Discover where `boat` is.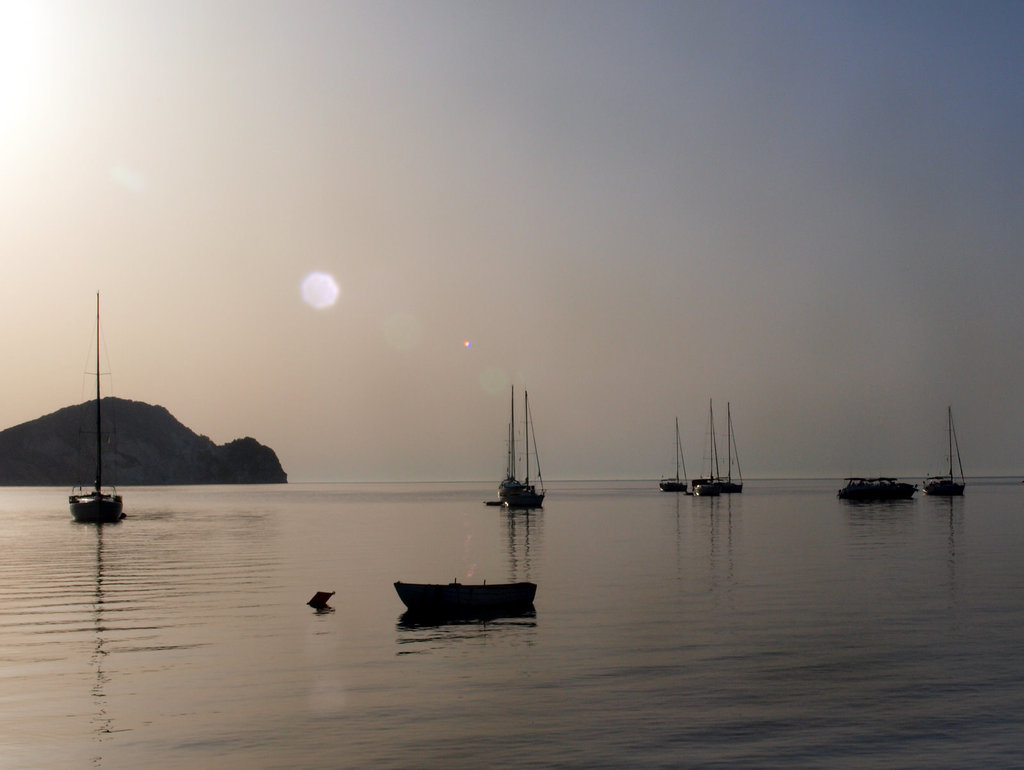
Discovered at 918,413,968,495.
